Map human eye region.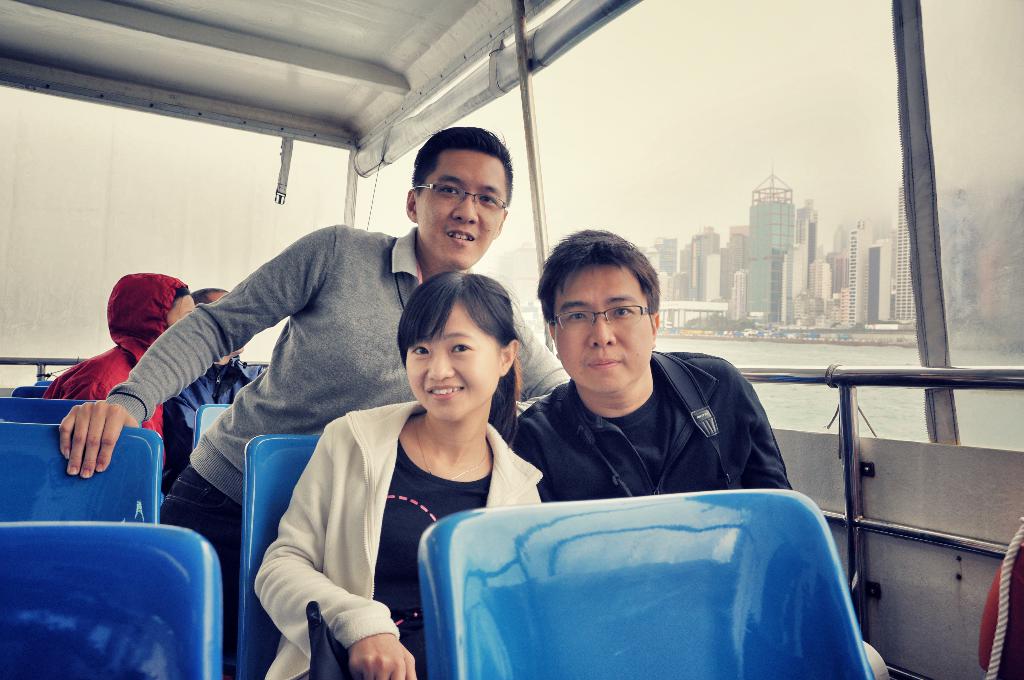
Mapped to BBox(480, 193, 497, 207).
